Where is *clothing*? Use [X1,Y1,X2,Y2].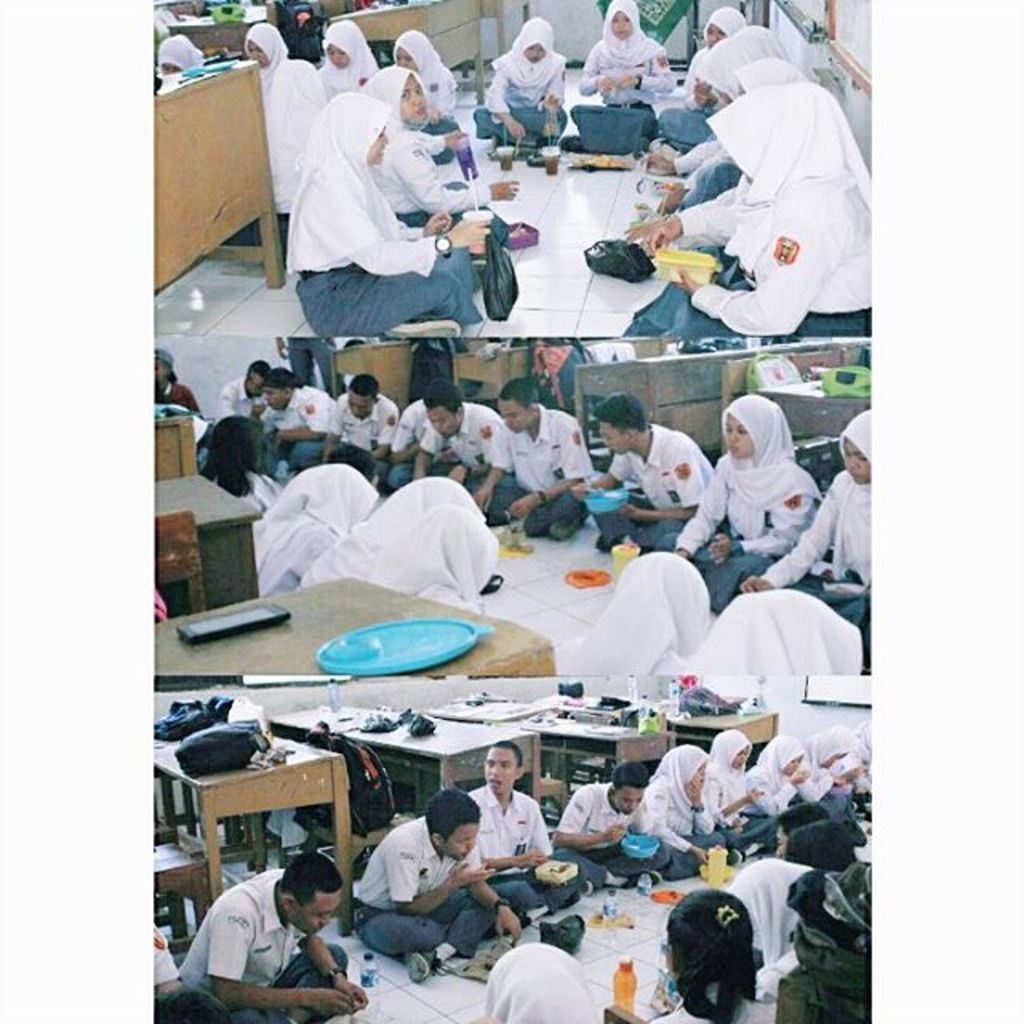
[323,387,403,472].
